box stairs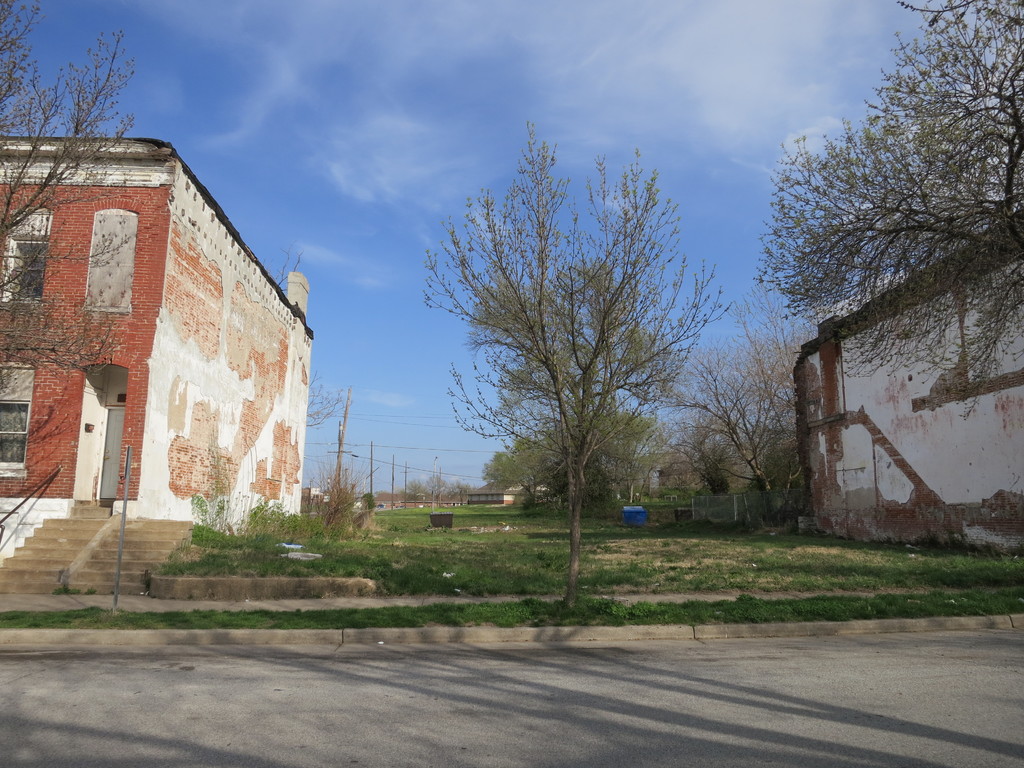
(0, 507, 117, 595)
